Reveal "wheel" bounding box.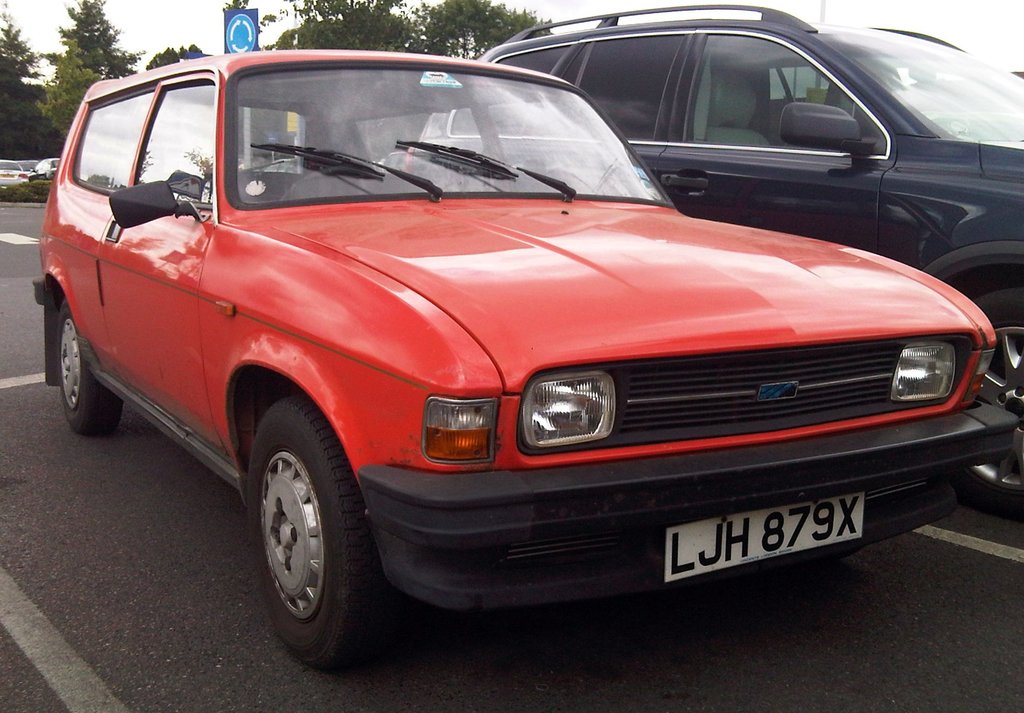
Revealed: l=244, t=399, r=369, b=680.
